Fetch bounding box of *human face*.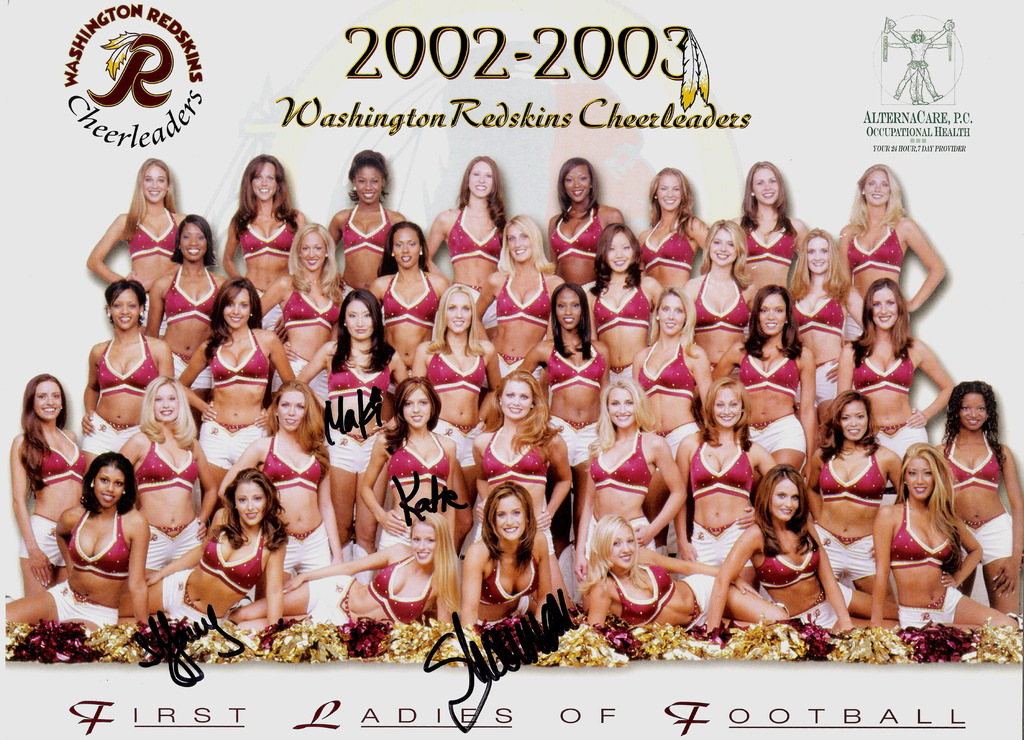
Bbox: [564, 168, 591, 201].
